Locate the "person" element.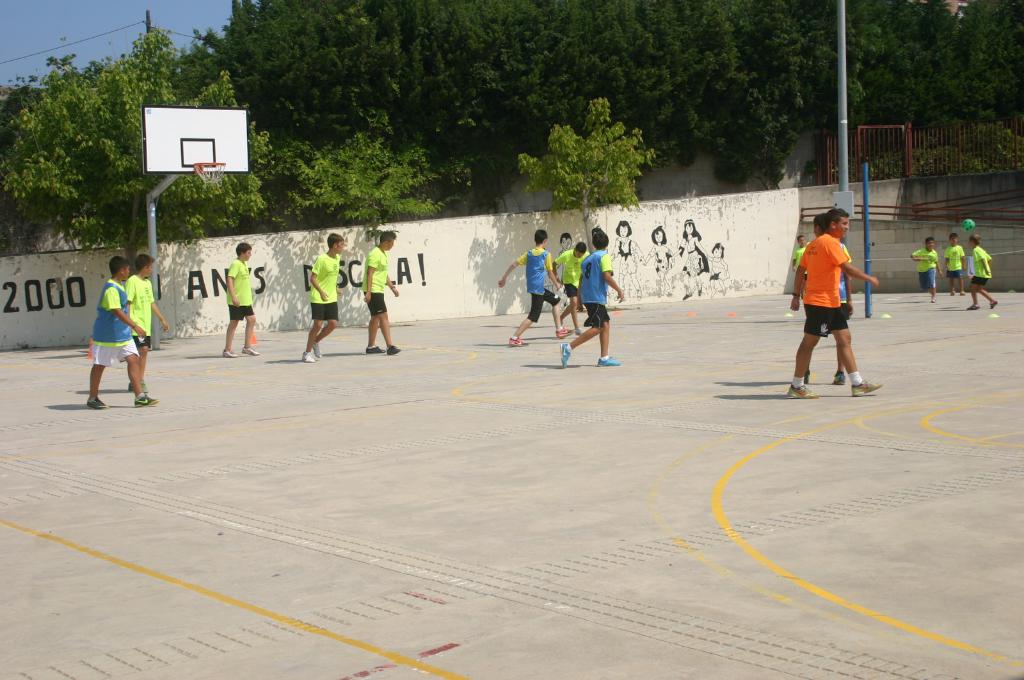
Element bbox: {"left": 792, "top": 204, "right": 878, "bottom": 398}.
